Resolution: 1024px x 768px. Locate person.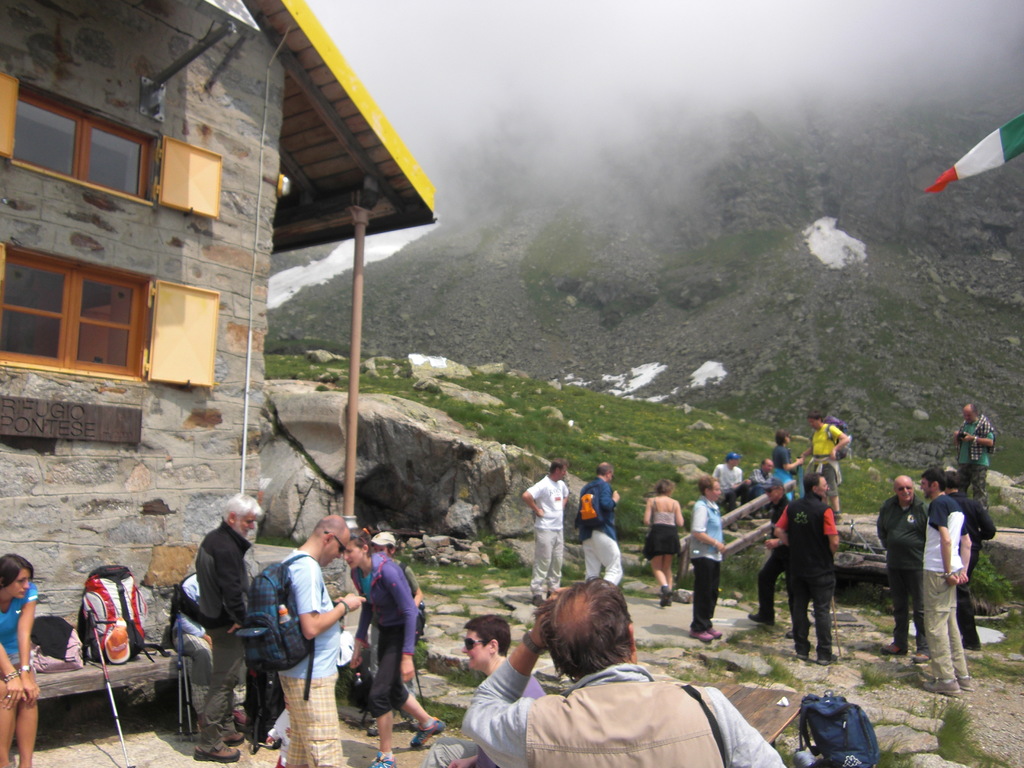
pyautogui.locateOnScreen(684, 477, 730, 646).
